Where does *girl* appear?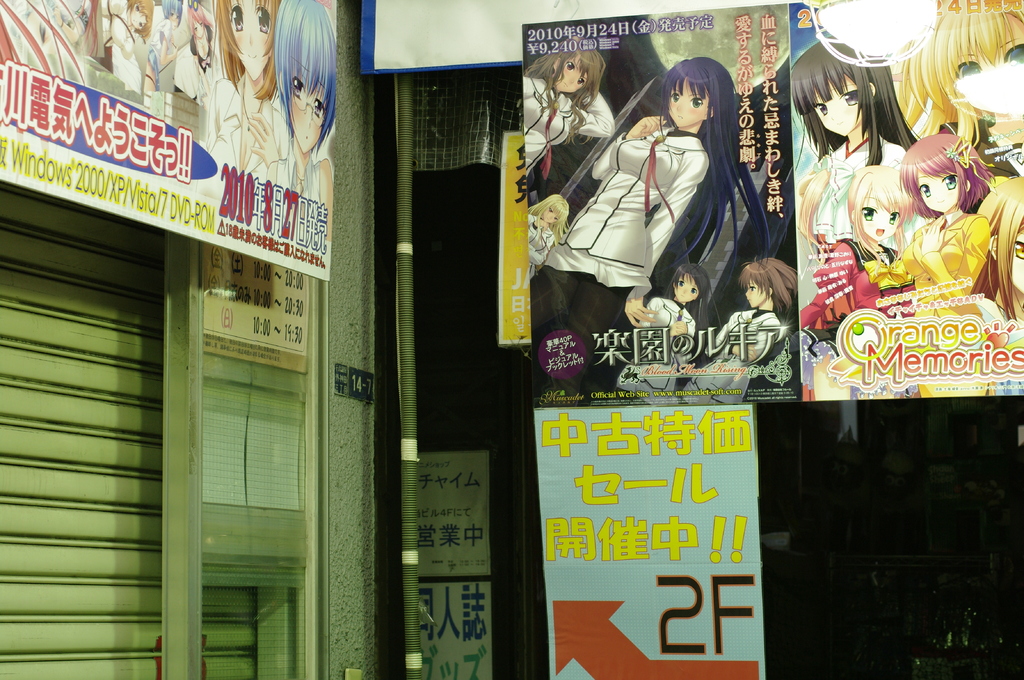
Appears at x1=678 y1=256 x2=802 y2=411.
